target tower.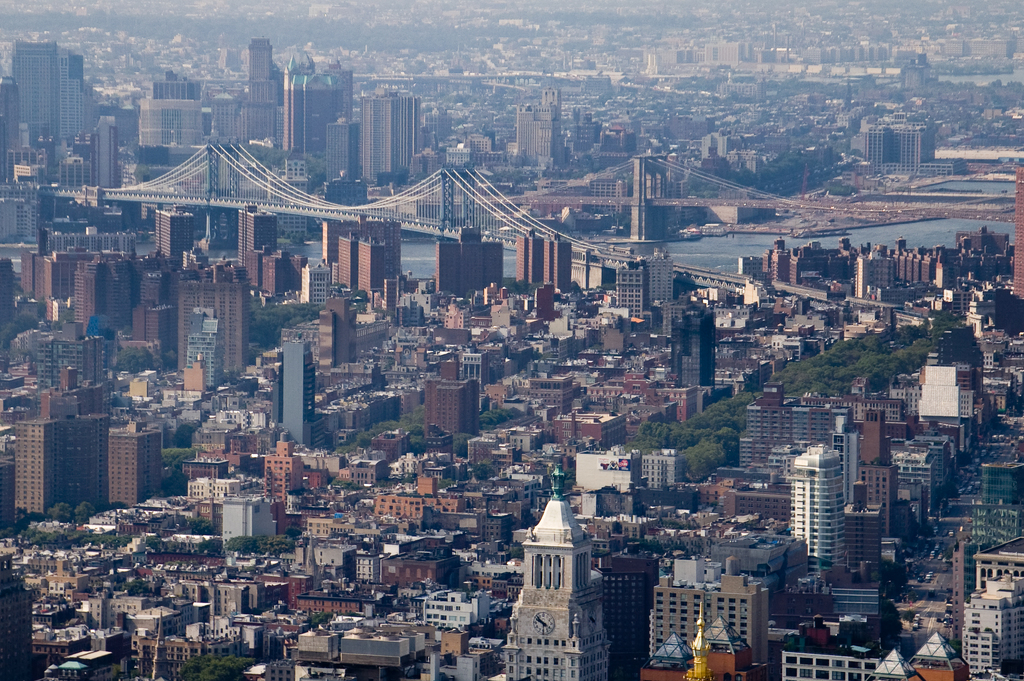
Target region: {"left": 953, "top": 546, "right": 983, "bottom": 637}.
